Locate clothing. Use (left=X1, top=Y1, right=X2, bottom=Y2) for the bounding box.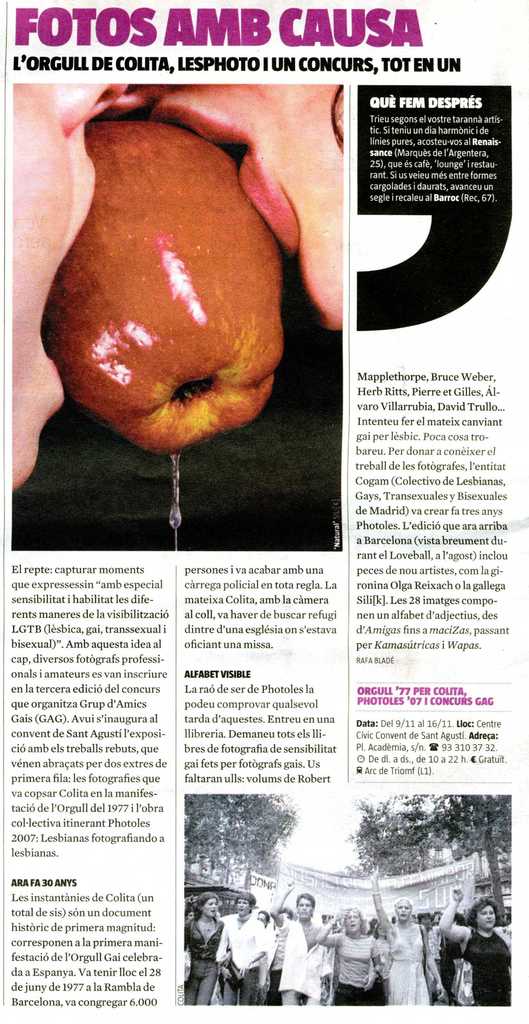
(left=269, top=924, right=288, bottom=970).
